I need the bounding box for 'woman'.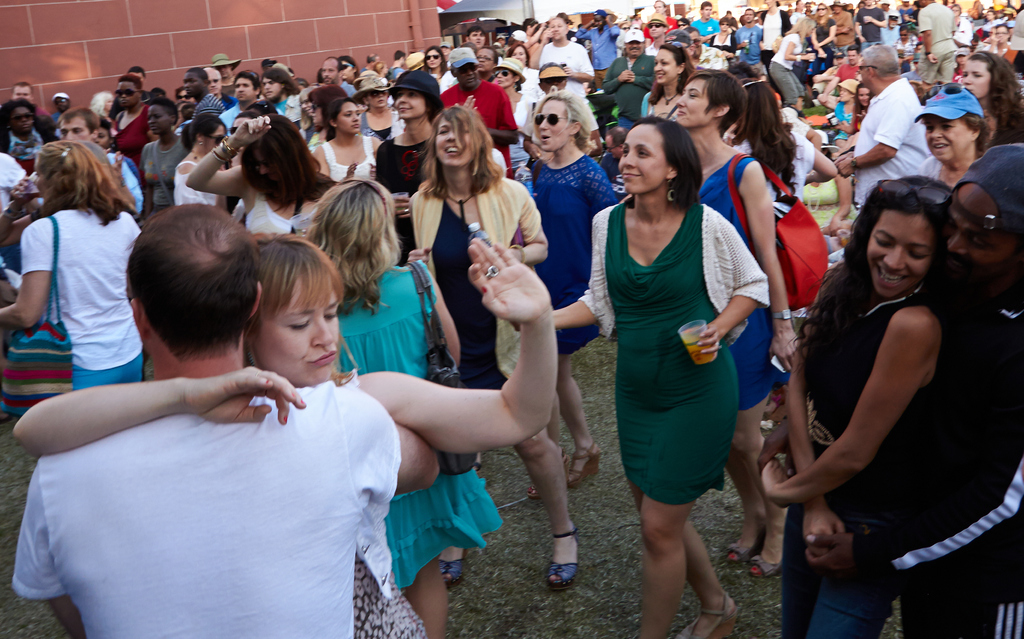
Here it is: l=474, t=46, r=499, b=84.
